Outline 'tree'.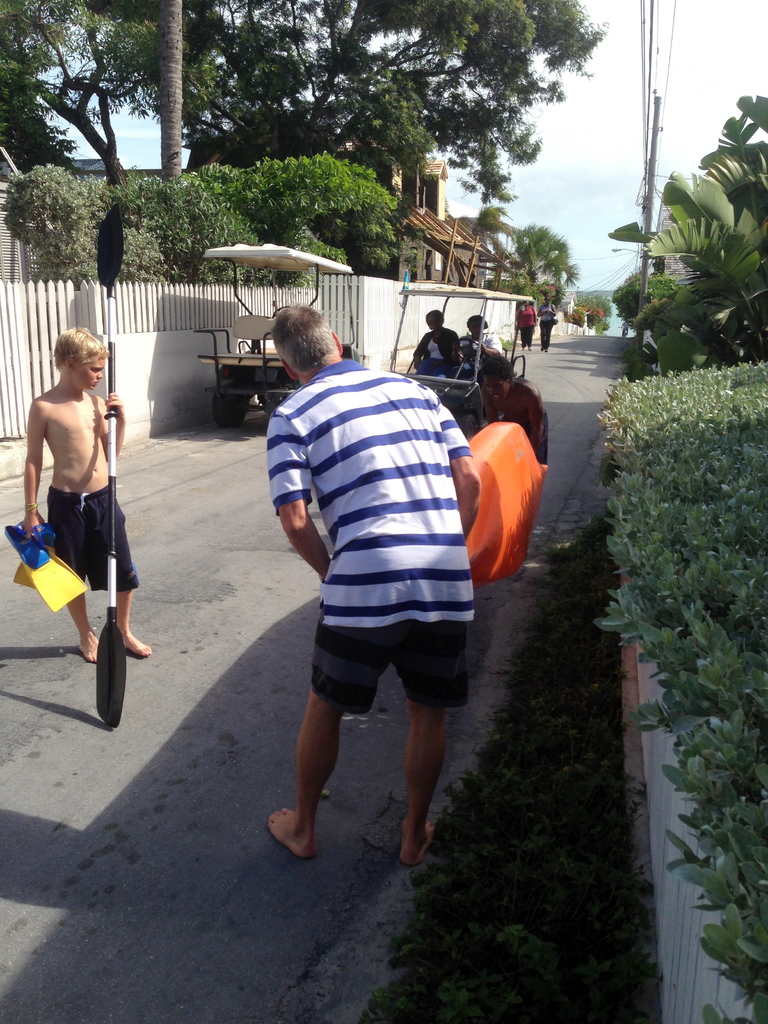
Outline: pyautogui.locateOnScreen(608, 90, 767, 376).
